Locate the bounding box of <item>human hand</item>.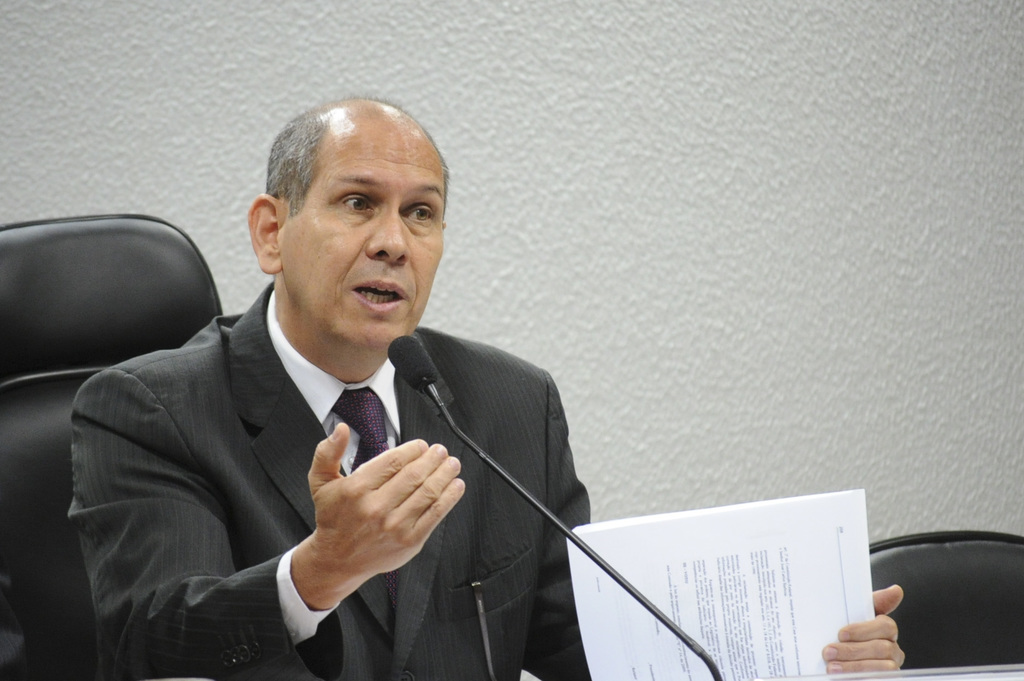
Bounding box: [left=280, top=421, right=463, bottom=595].
